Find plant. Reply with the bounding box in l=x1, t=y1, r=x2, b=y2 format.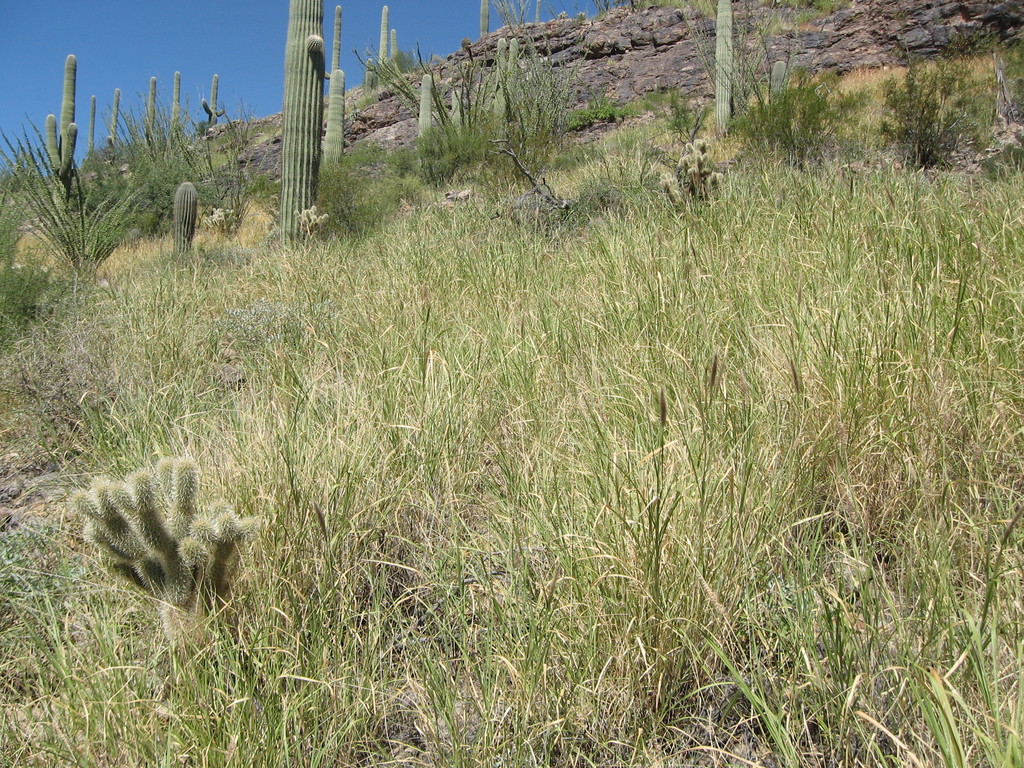
l=872, t=45, r=993, b=188.
